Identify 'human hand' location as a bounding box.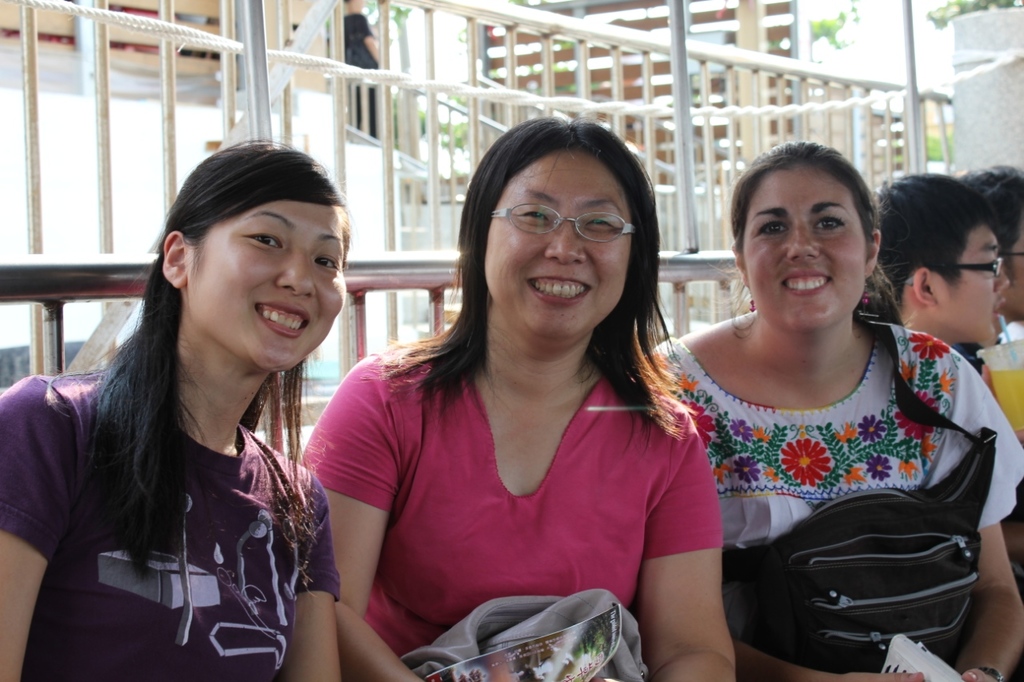
locate(962, 668, 997, 681).
